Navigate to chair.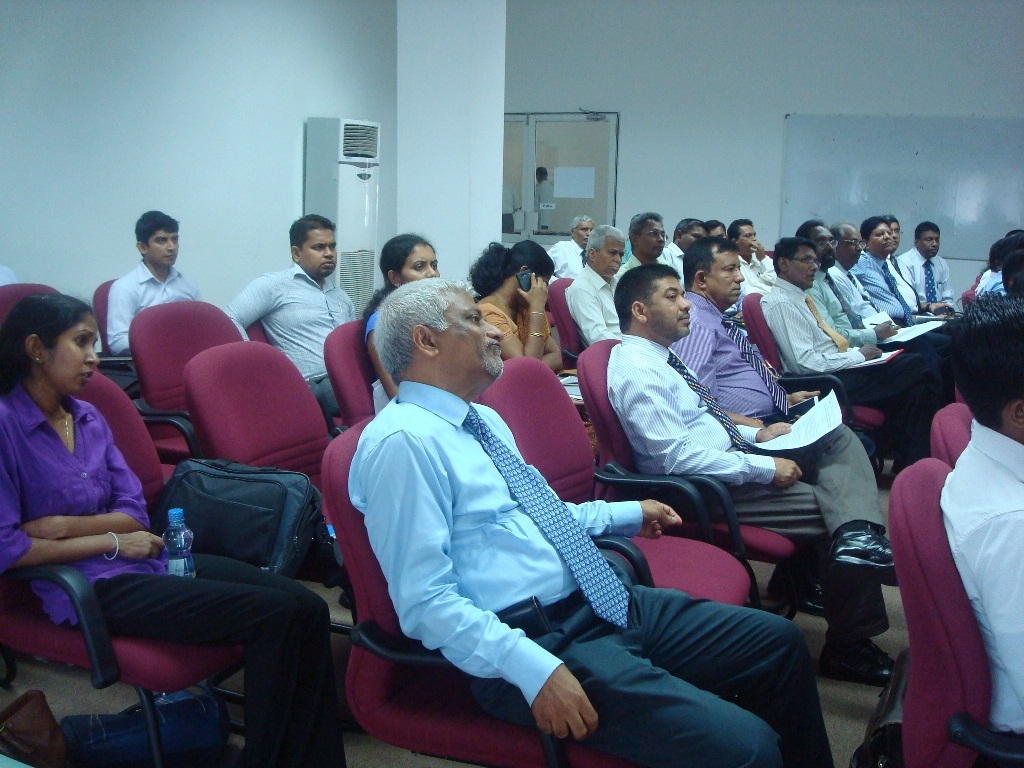
Navigation target: select_region(176, 338, 346, 708).
